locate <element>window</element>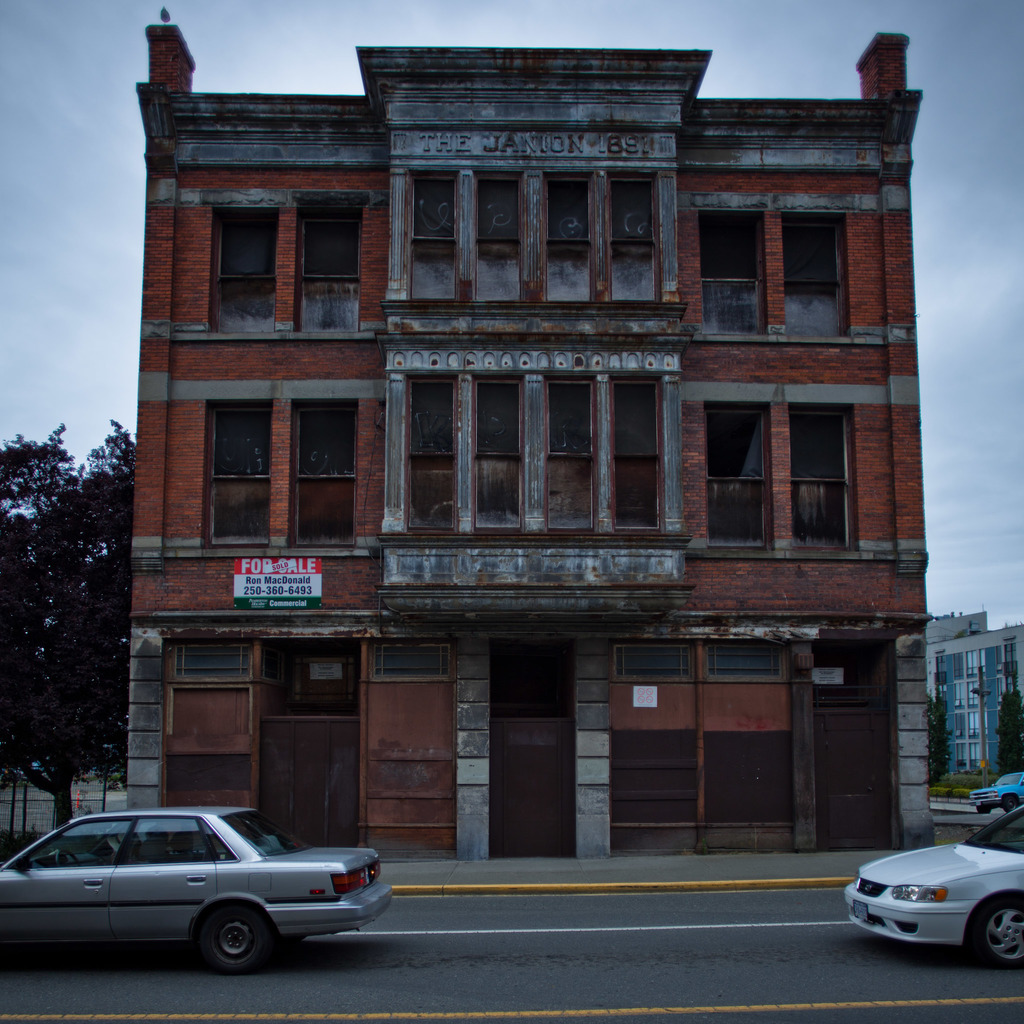
(785,218,856,337)
